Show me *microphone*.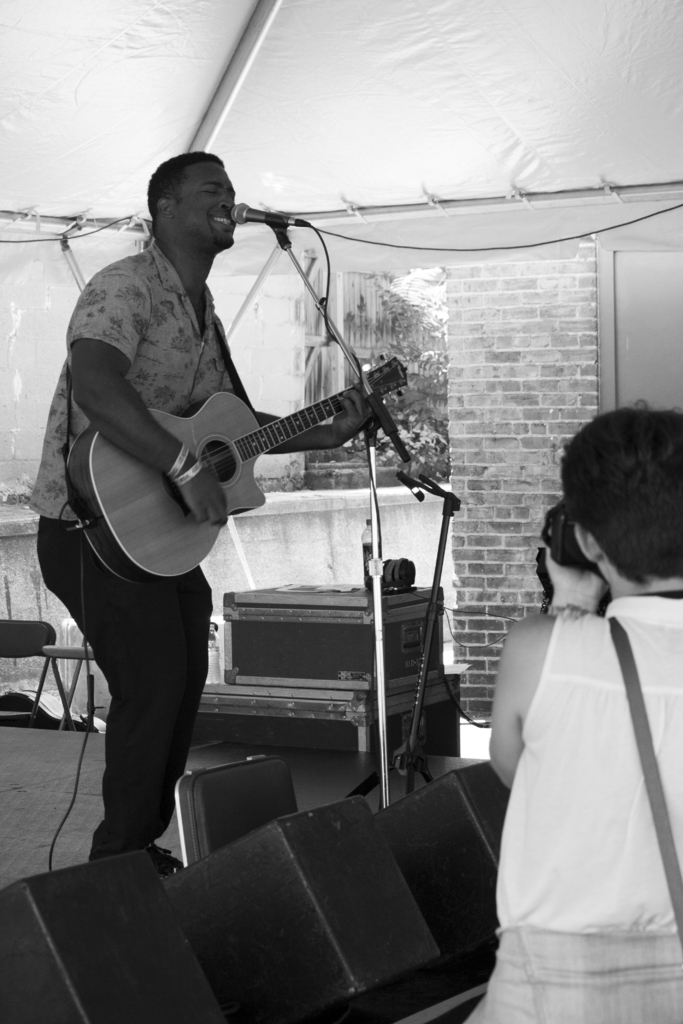
*microphone* is here: detection(231, 204, 309, 226).
